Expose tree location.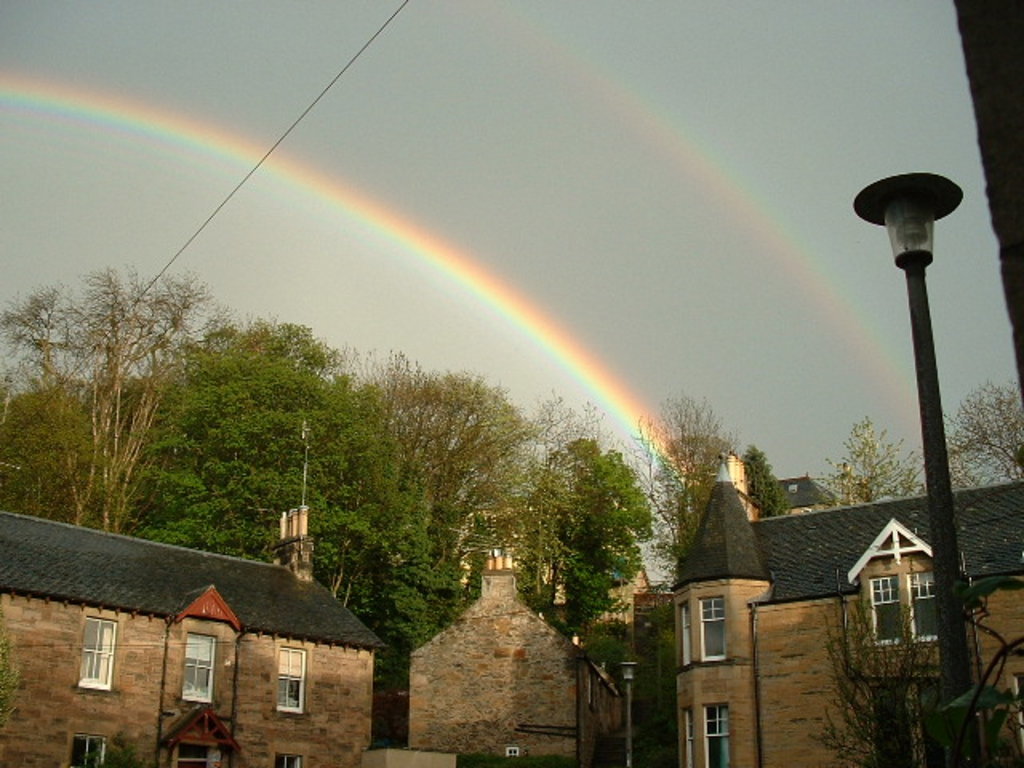
Exposed at <region>944, 378, 1022, 486</region>.
